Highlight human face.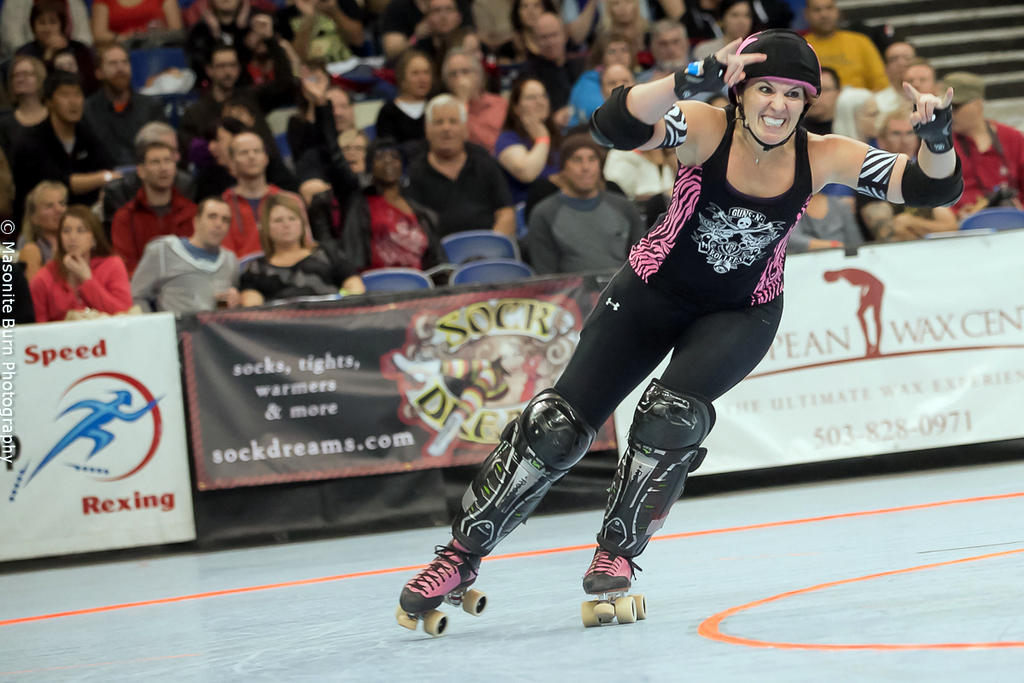
Highlighted region: <region>719, 5, 753, 41</region>.
